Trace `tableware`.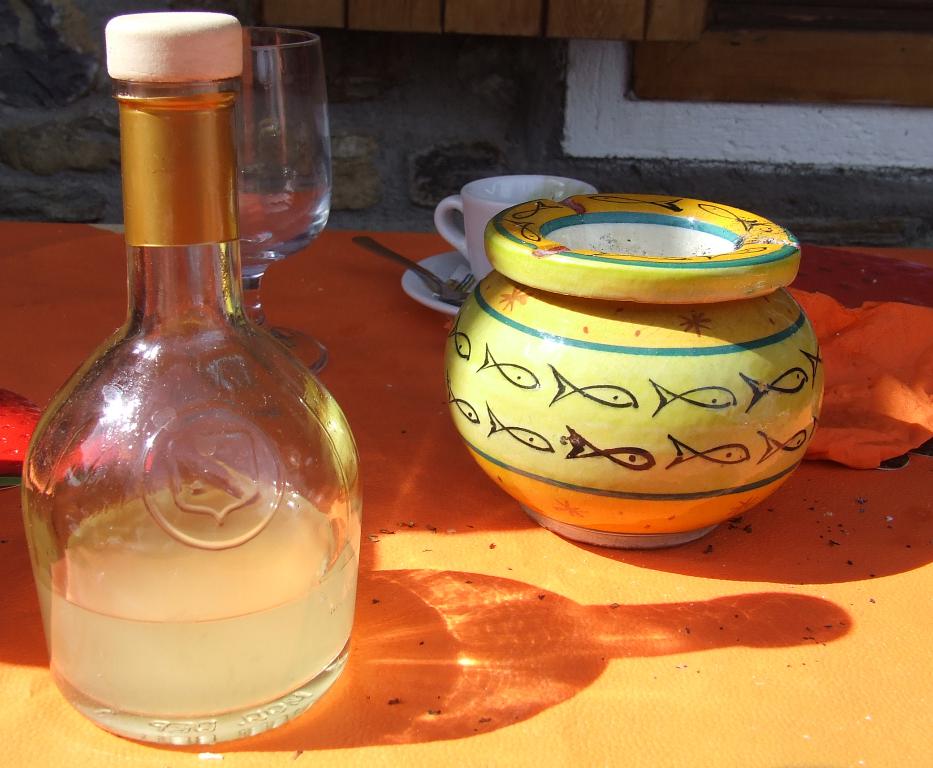
Traced to [350, 236, 464, 303].
